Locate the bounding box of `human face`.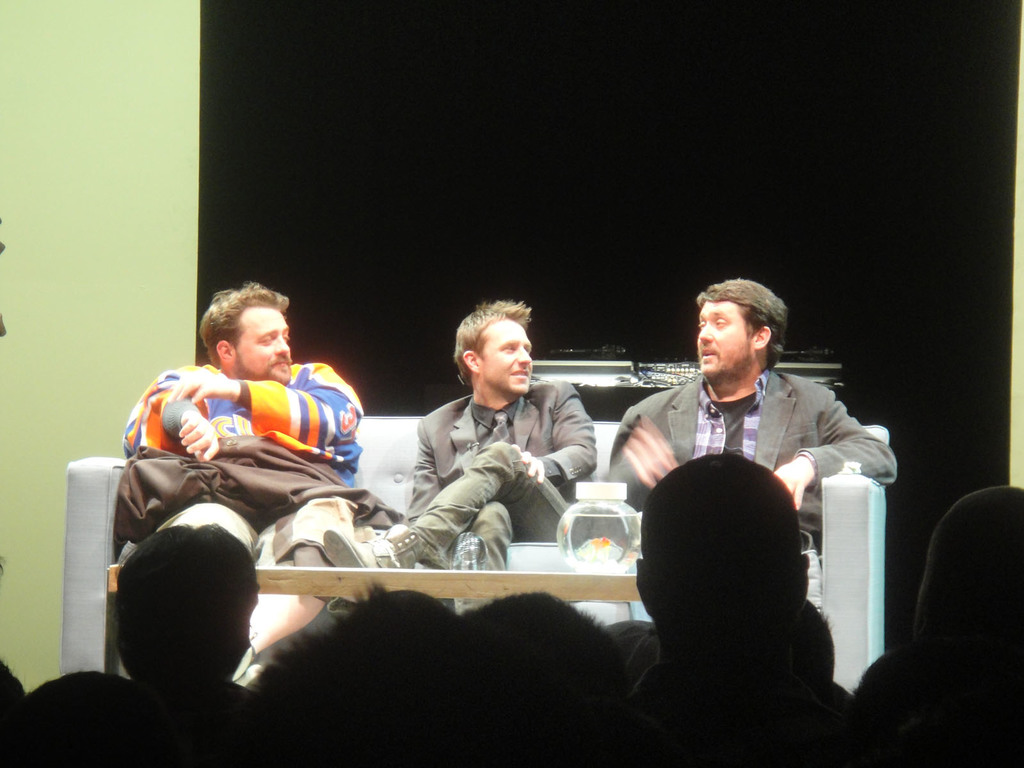
Bounding box: (696, 301, 755, 375).
